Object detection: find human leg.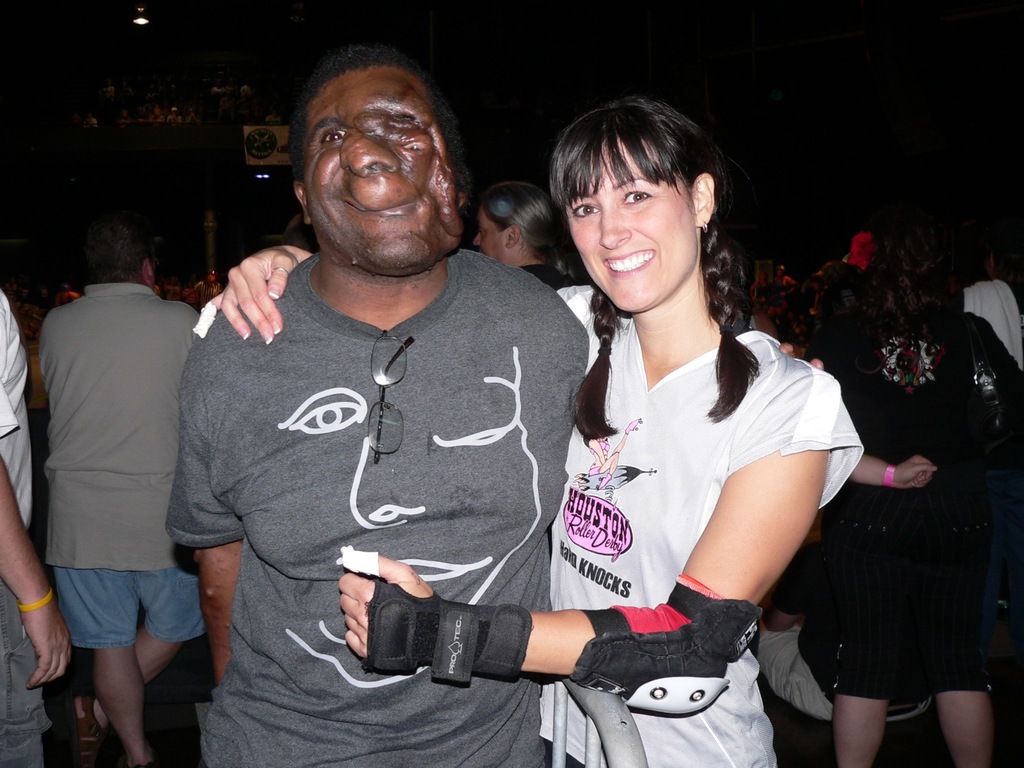
bbox=[54, 566, 207, 765].
